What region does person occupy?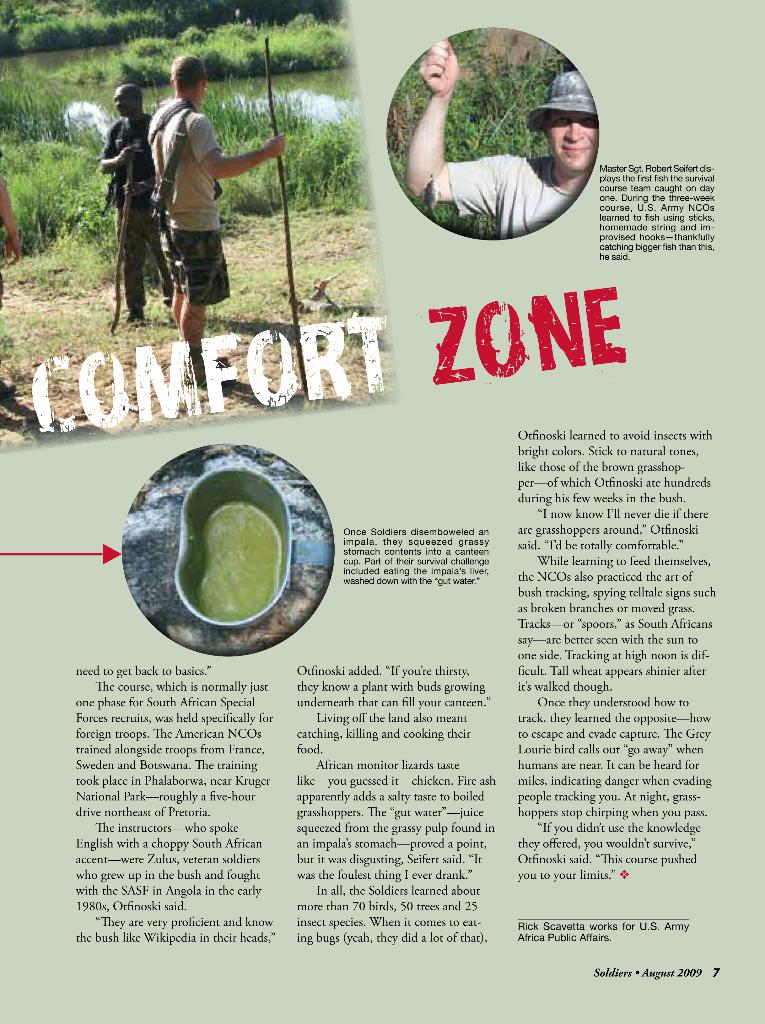
BBox(150, 51, 269, 360).
